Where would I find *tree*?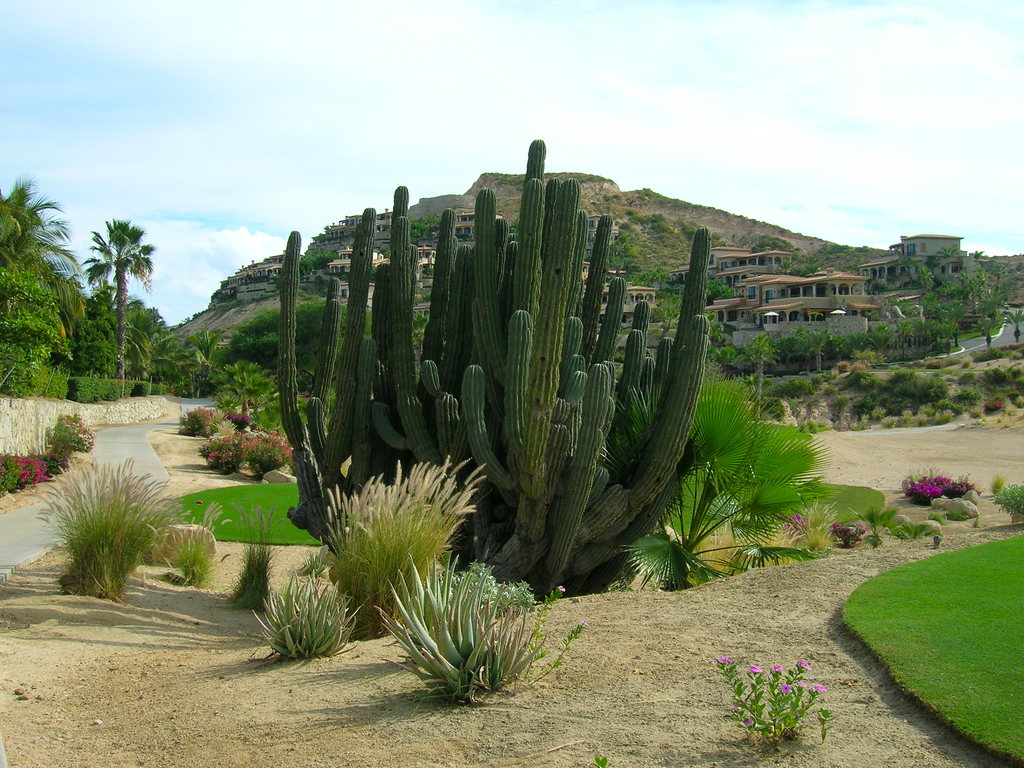
At (left=743, top=327, right=783, bottom=422).
